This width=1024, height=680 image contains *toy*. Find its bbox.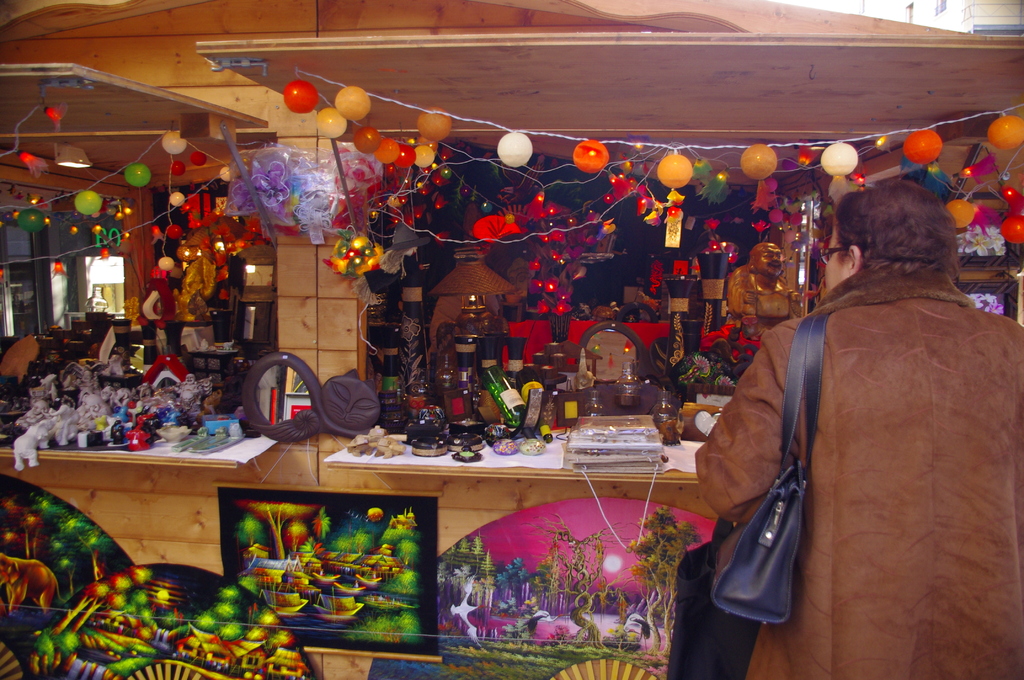
rect(332, 85, 375, 124).
